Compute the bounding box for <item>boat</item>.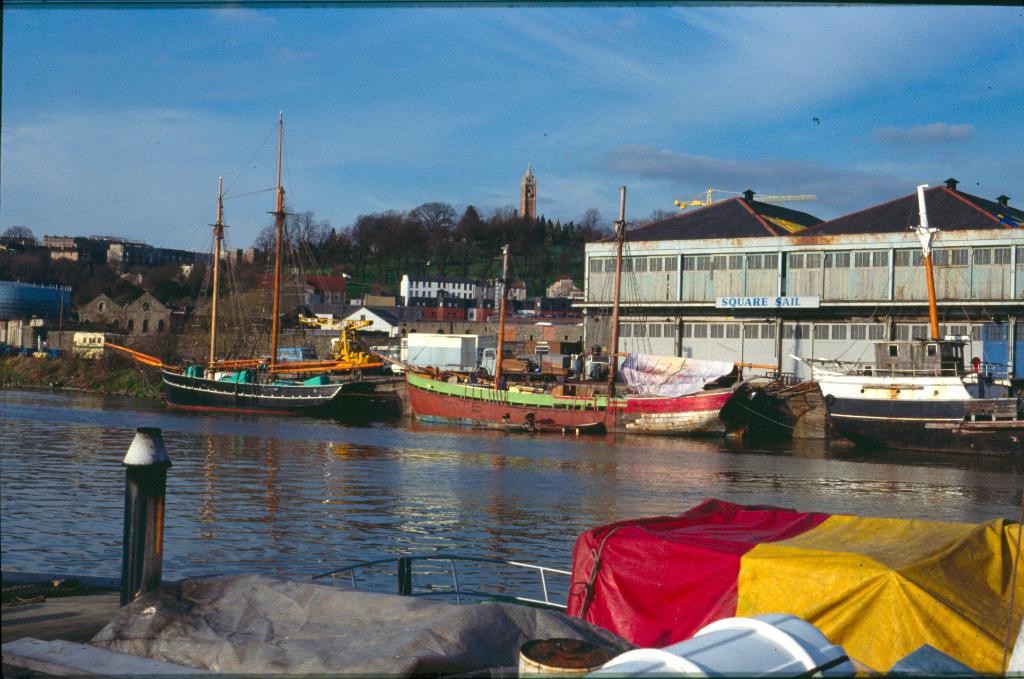
bbox(403, 186, 631, 426).
